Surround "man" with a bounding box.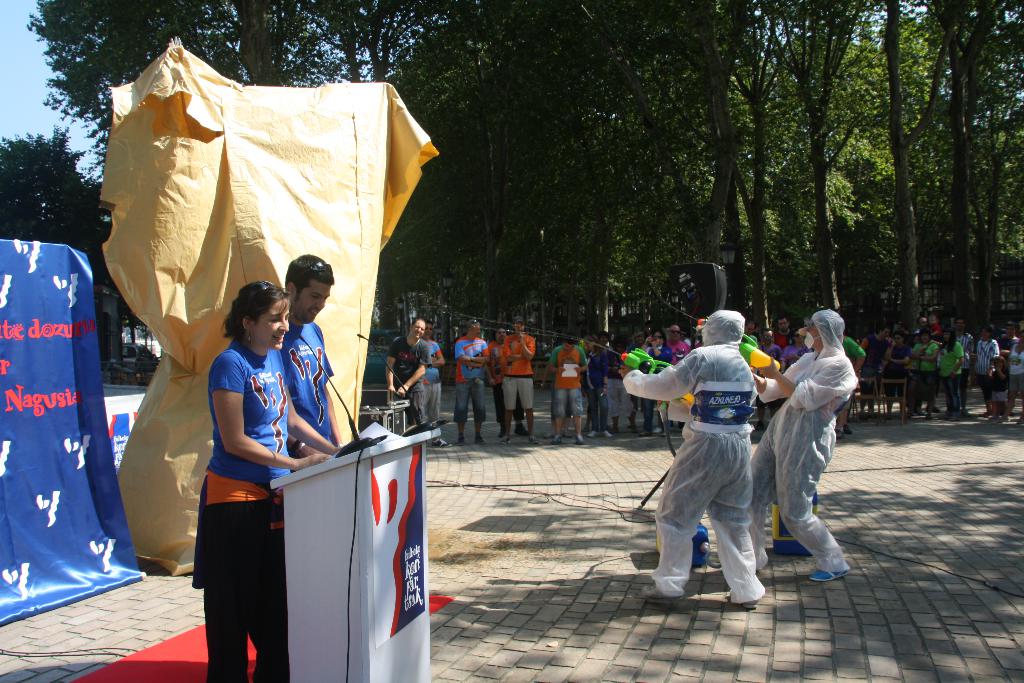
region(490, 325, 529, 434).
